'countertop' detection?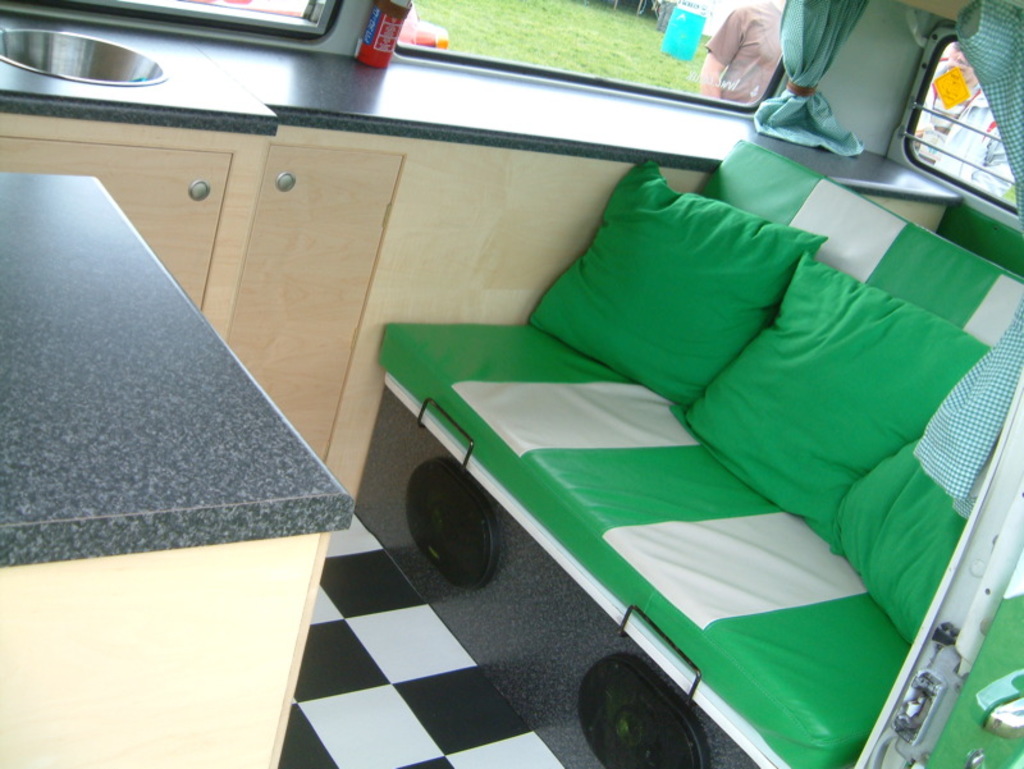
bbox=(0, 12, 968, 193)
